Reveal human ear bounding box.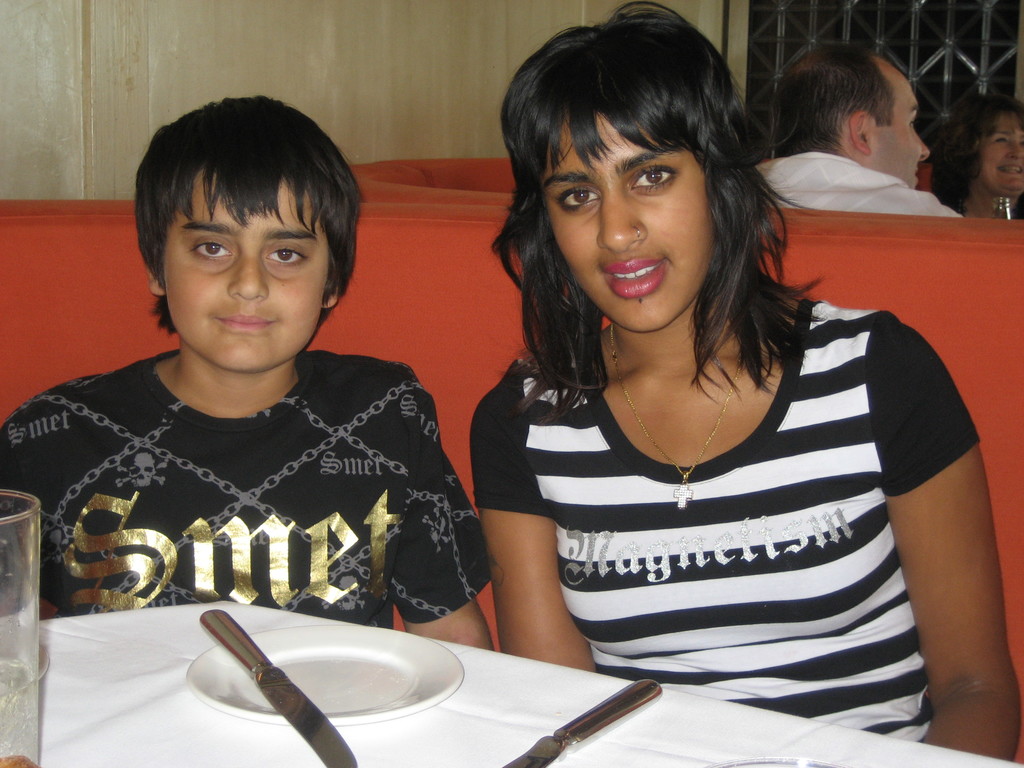
Revealed: 323:280:342:304.
